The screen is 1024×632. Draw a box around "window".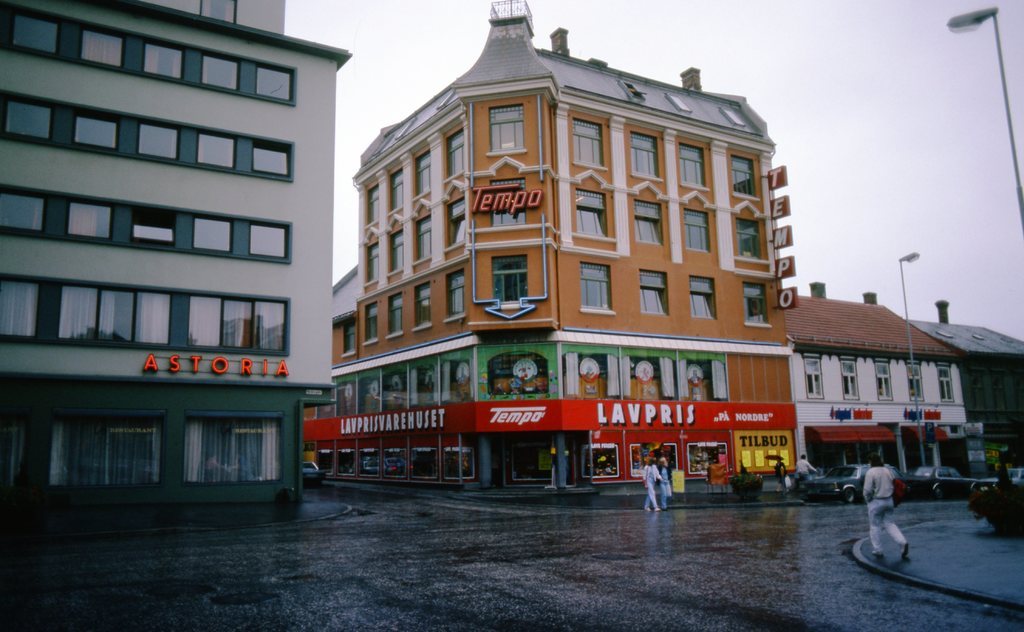
[677, 145, 705, 185].
